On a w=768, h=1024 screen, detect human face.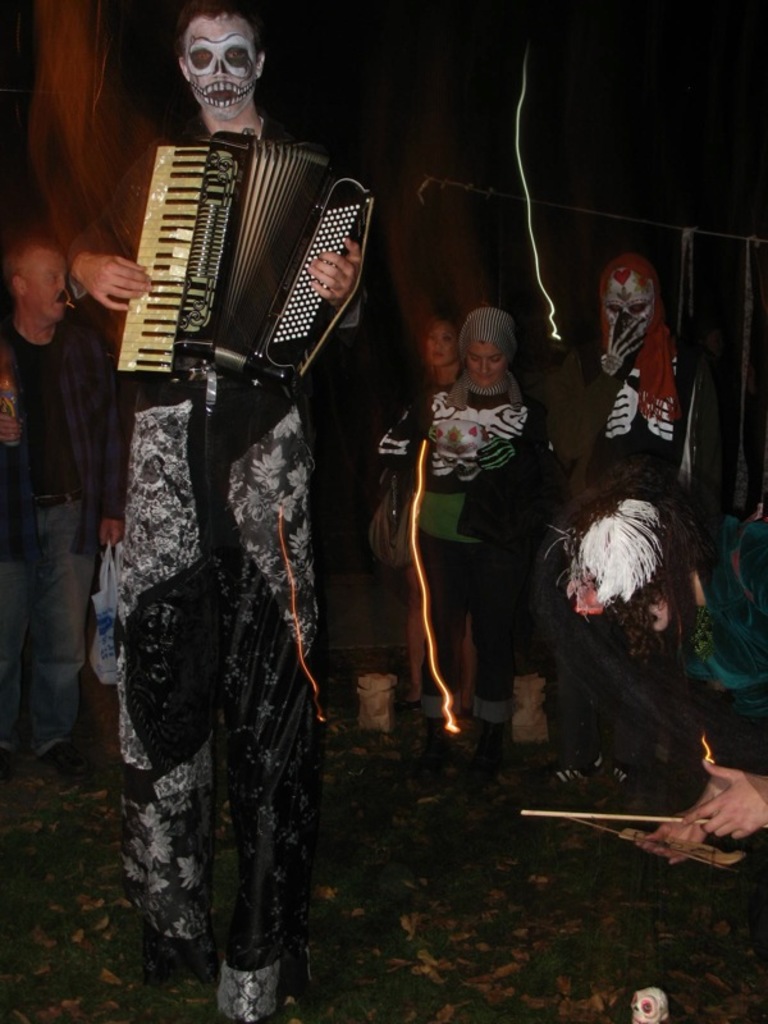
x1=428, y1=324, x2=461, y2=370.
